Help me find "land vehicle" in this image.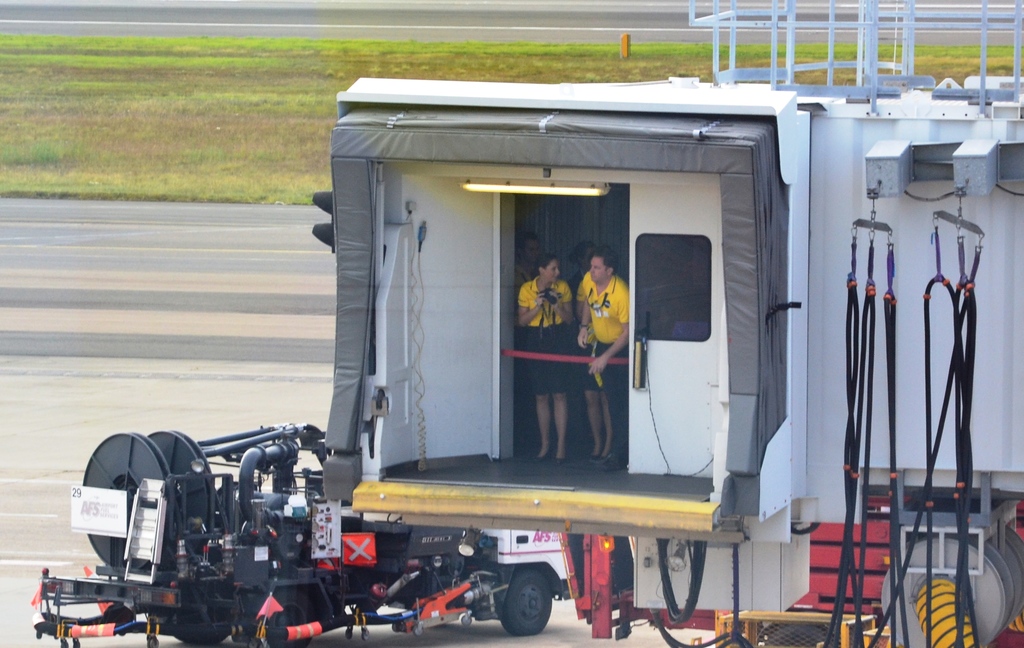
Found it: {"left": 34, "top": 424, "right": 573, "bottom": 647}.
